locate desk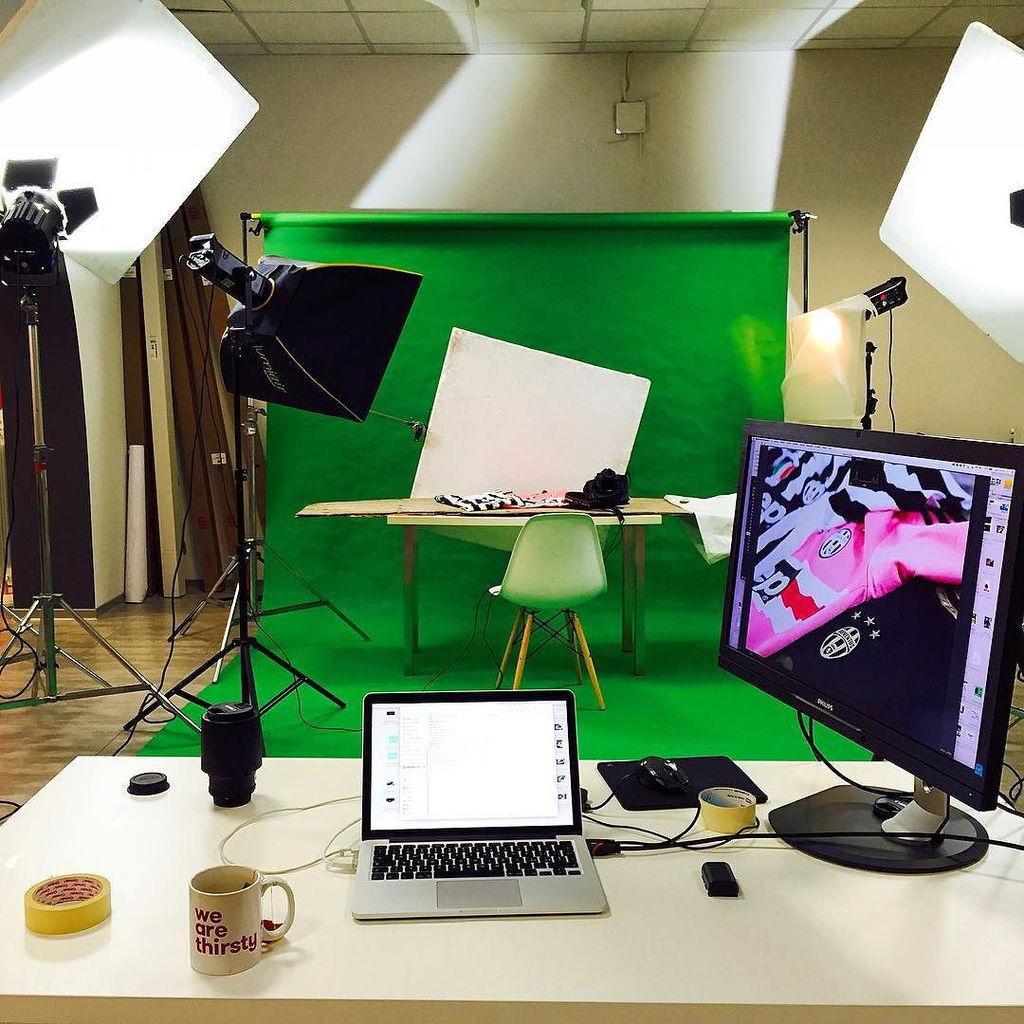
118,701,1023,989
